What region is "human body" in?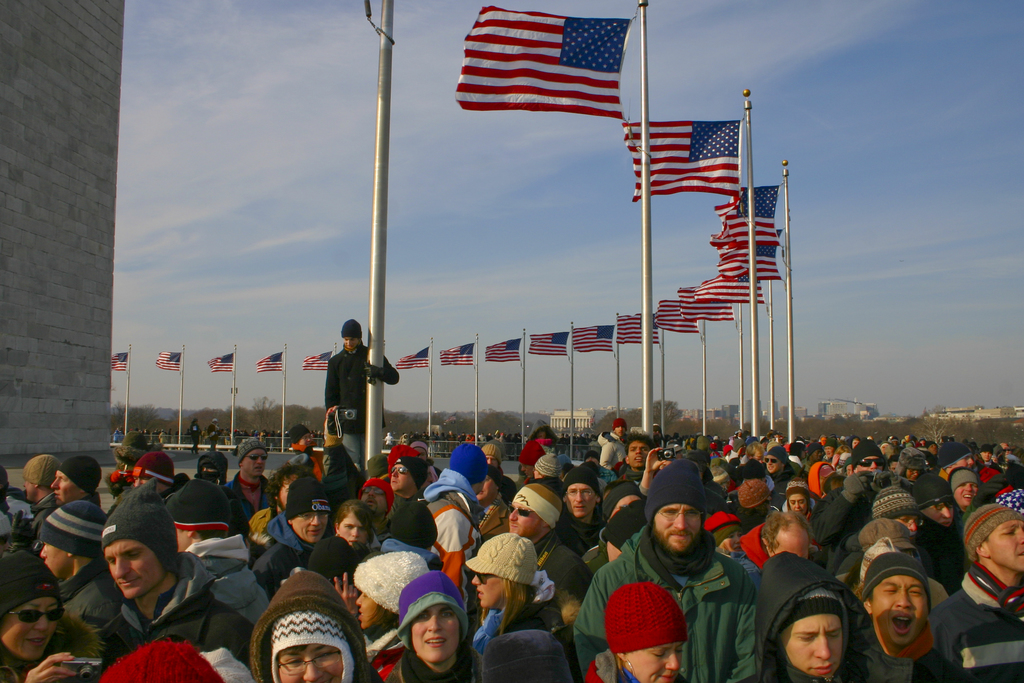
left=0, top=550, right=101, bottom=682.
